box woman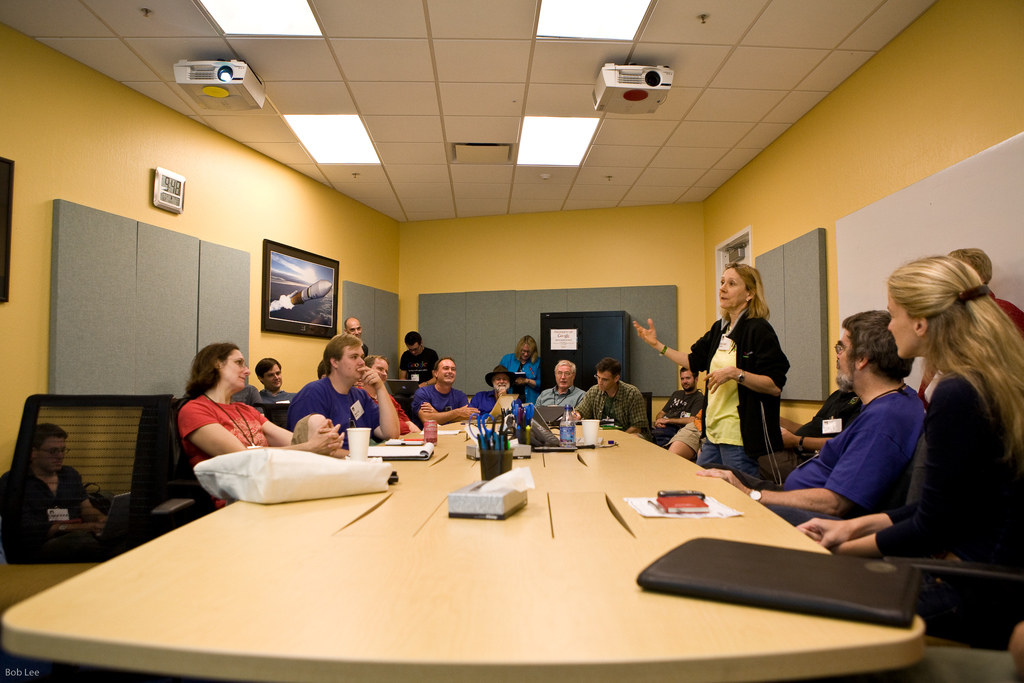
left=632, top=263, right=792, bottom=501
